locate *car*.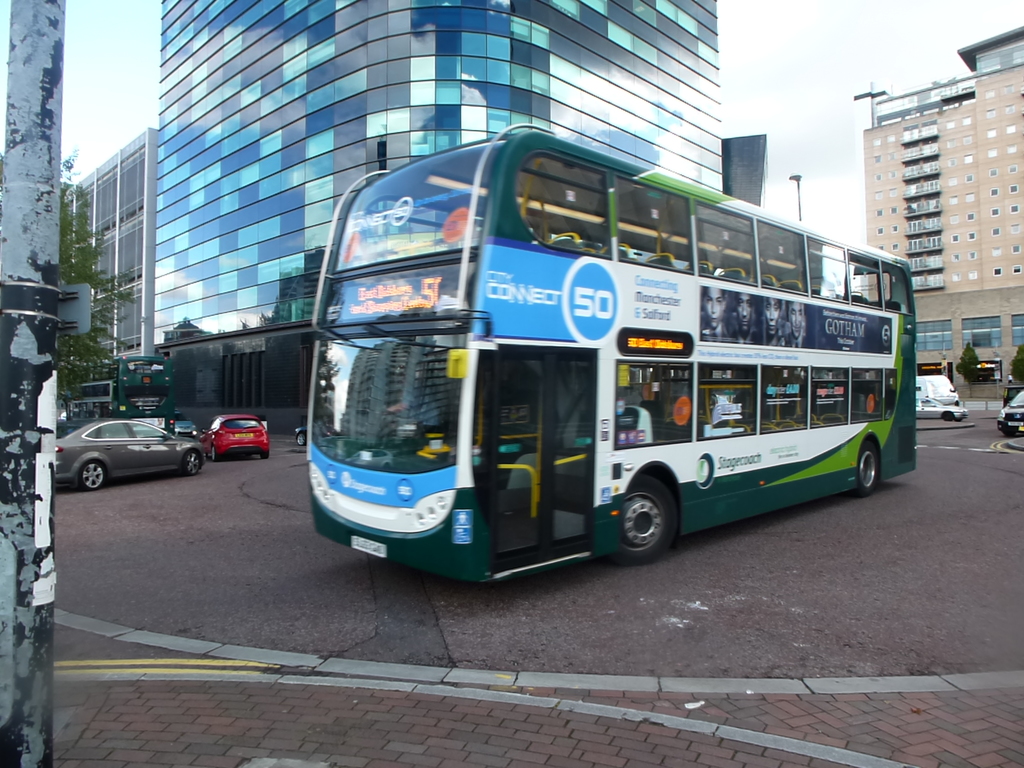
Bounding box: [210,412,266,458].
